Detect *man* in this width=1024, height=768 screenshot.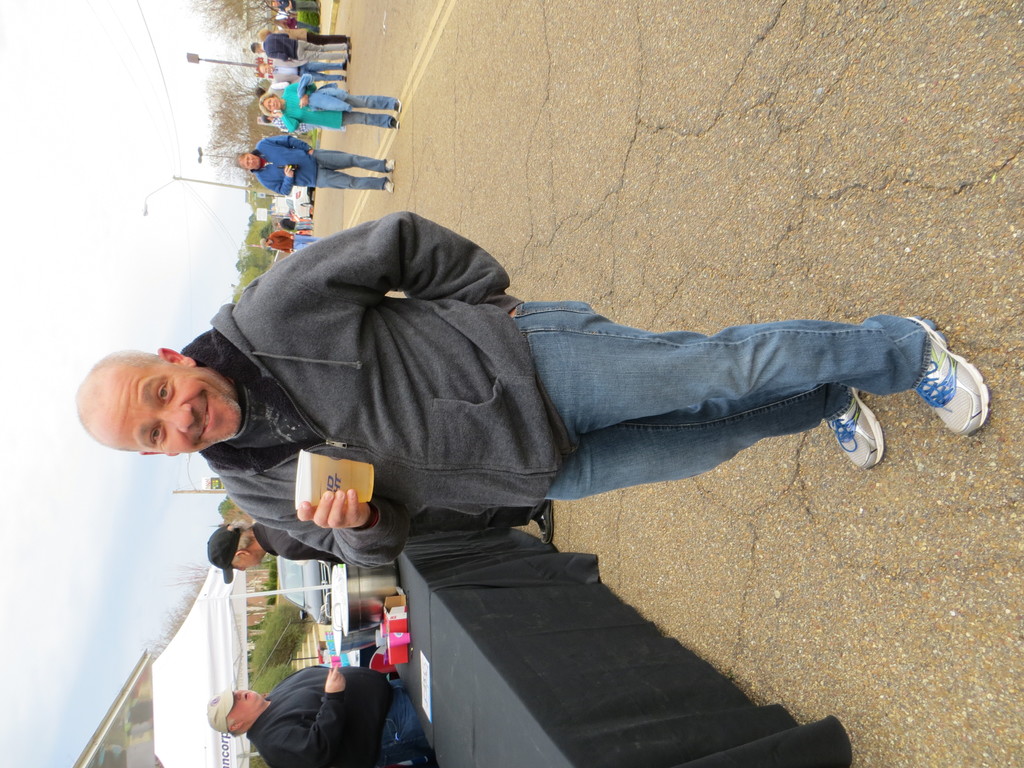
Detection: crop(256, 55, 353, 84).
